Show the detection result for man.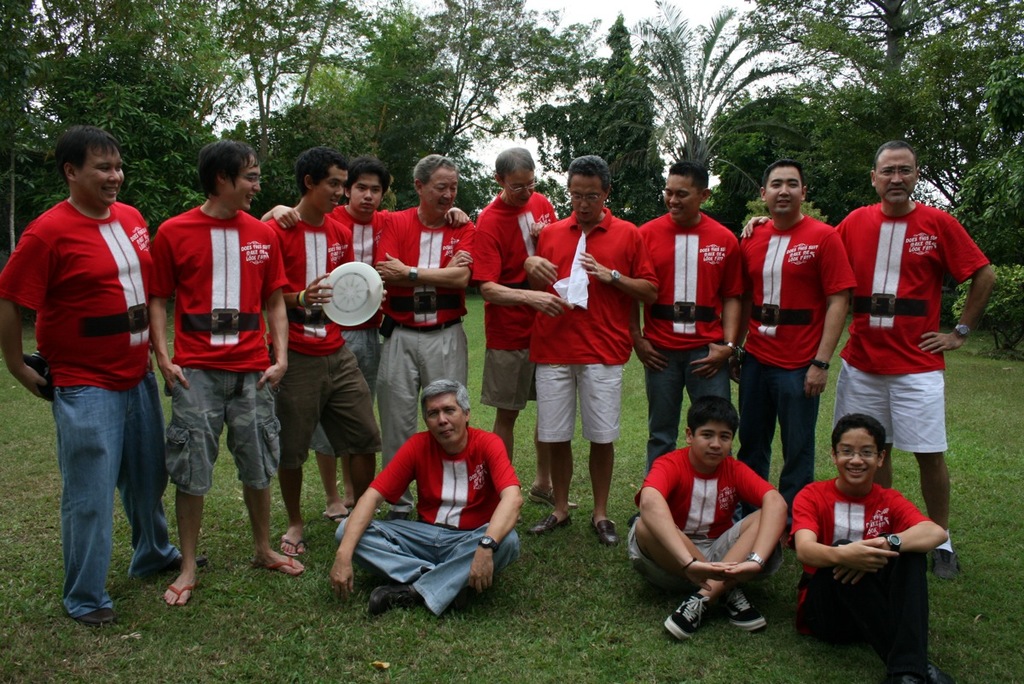
(15,120,175,617).
